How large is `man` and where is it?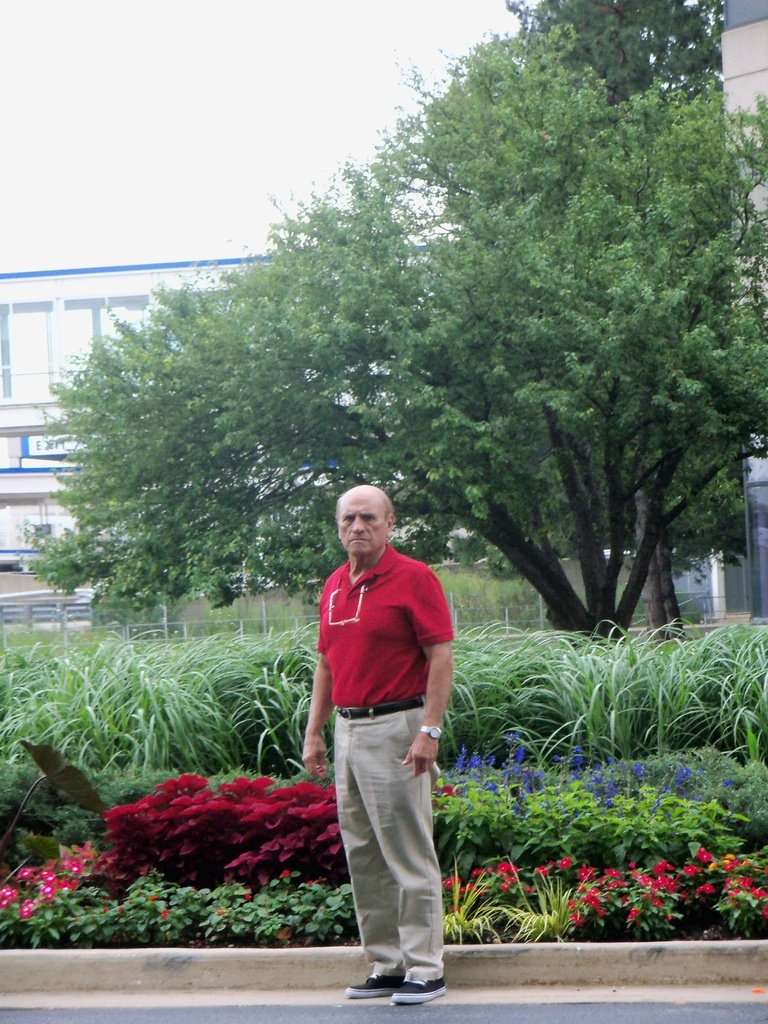
Bounding box: <box>305,467,460,1011</box>.
